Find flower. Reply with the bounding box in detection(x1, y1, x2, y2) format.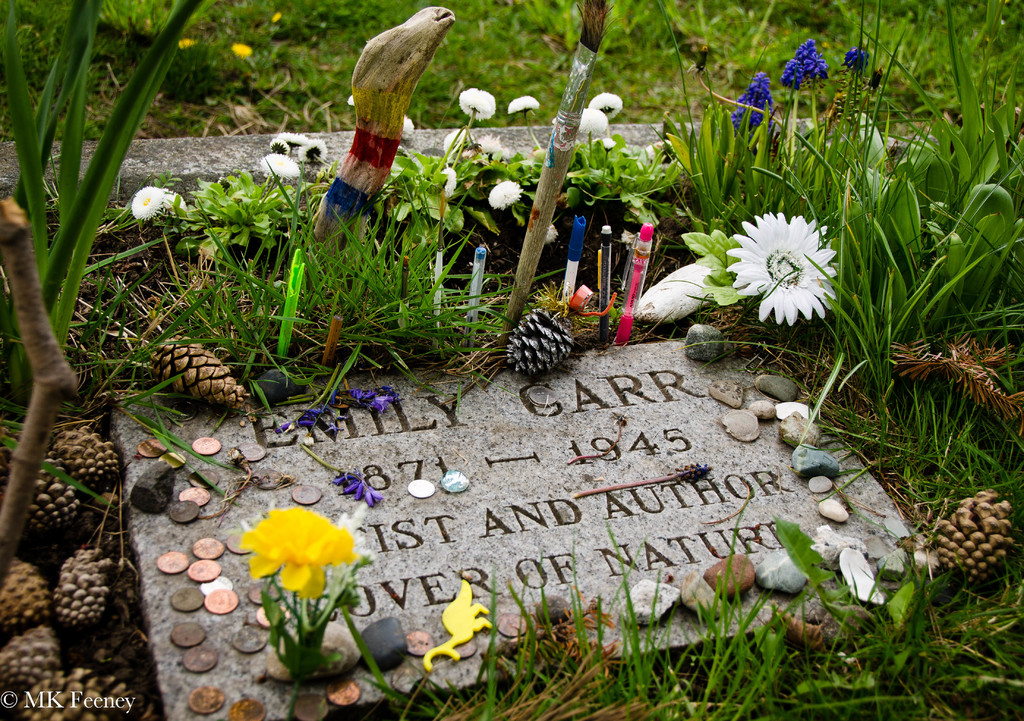
detection(727, 74, 773, 126).
